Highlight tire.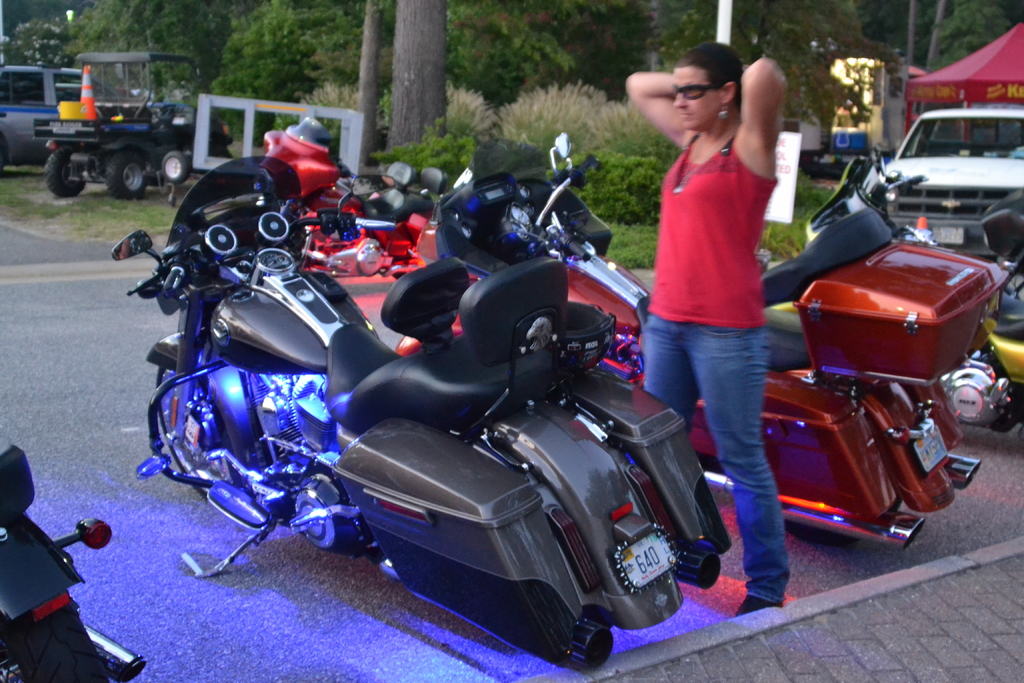
Highlighted region: pyautogui.locateOnScreen(44, 146, 84, 202).
